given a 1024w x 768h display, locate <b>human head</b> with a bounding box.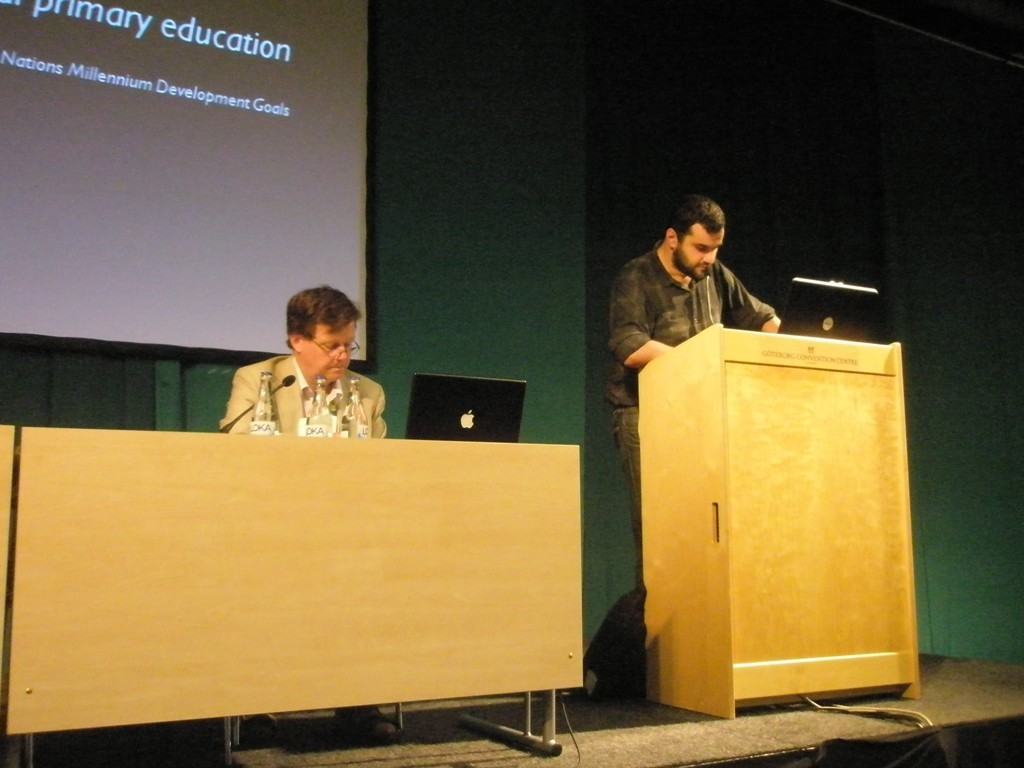
Located: box(281, 272, 374, 392).
